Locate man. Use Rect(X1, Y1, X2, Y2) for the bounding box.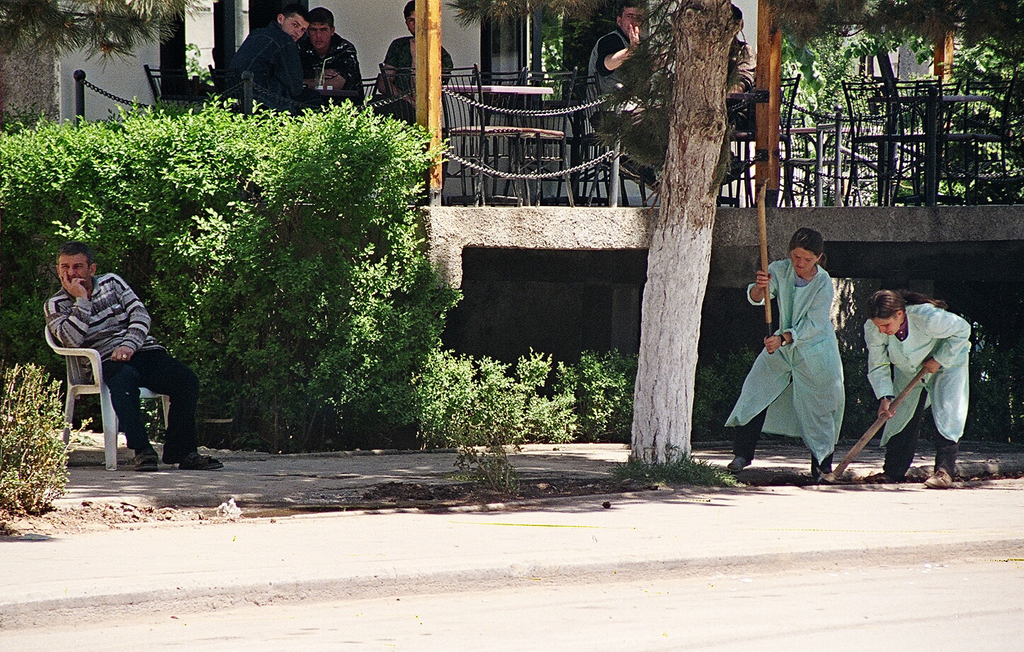
Rect(215, 0, 321, 123).
